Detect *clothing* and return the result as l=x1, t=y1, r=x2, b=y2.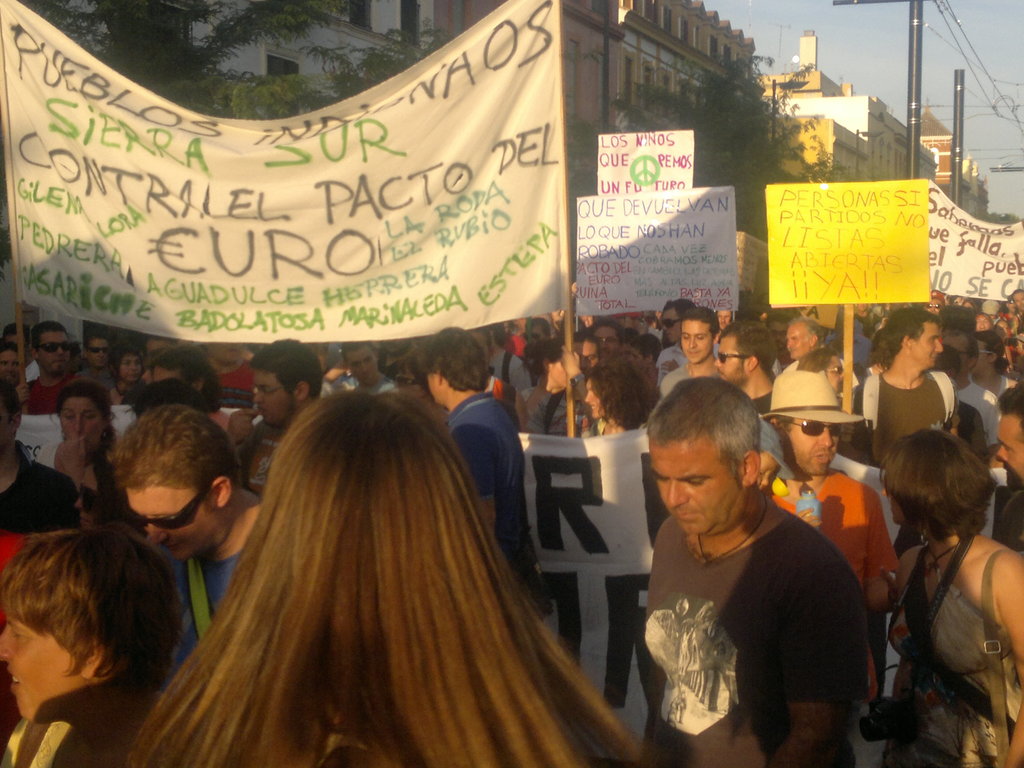
l=846, t=368, r=960, b=476.
